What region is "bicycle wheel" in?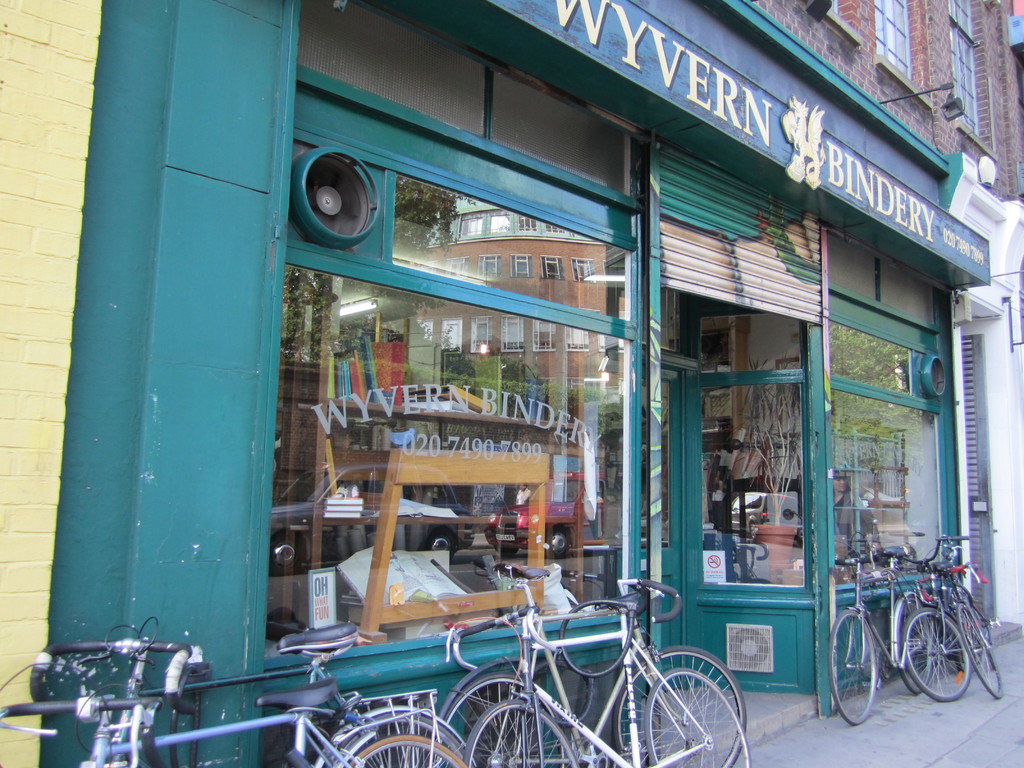
326,712,464,767.
